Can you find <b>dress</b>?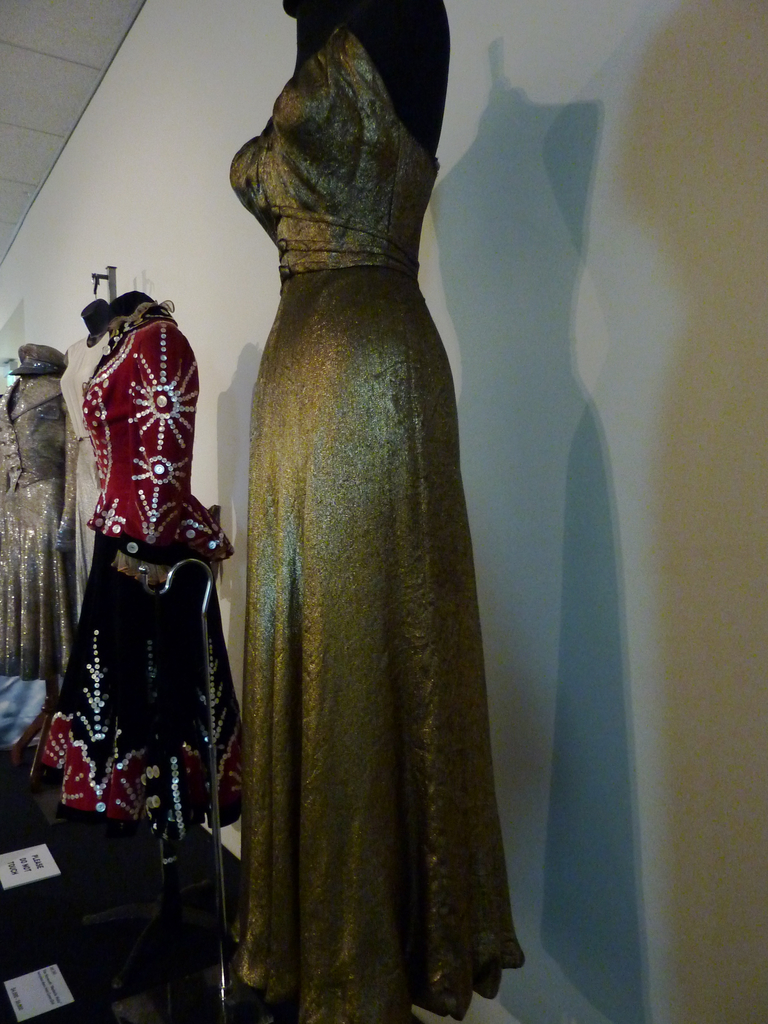
Yes, bounding box: crop(231, 20, 523, 1023).
